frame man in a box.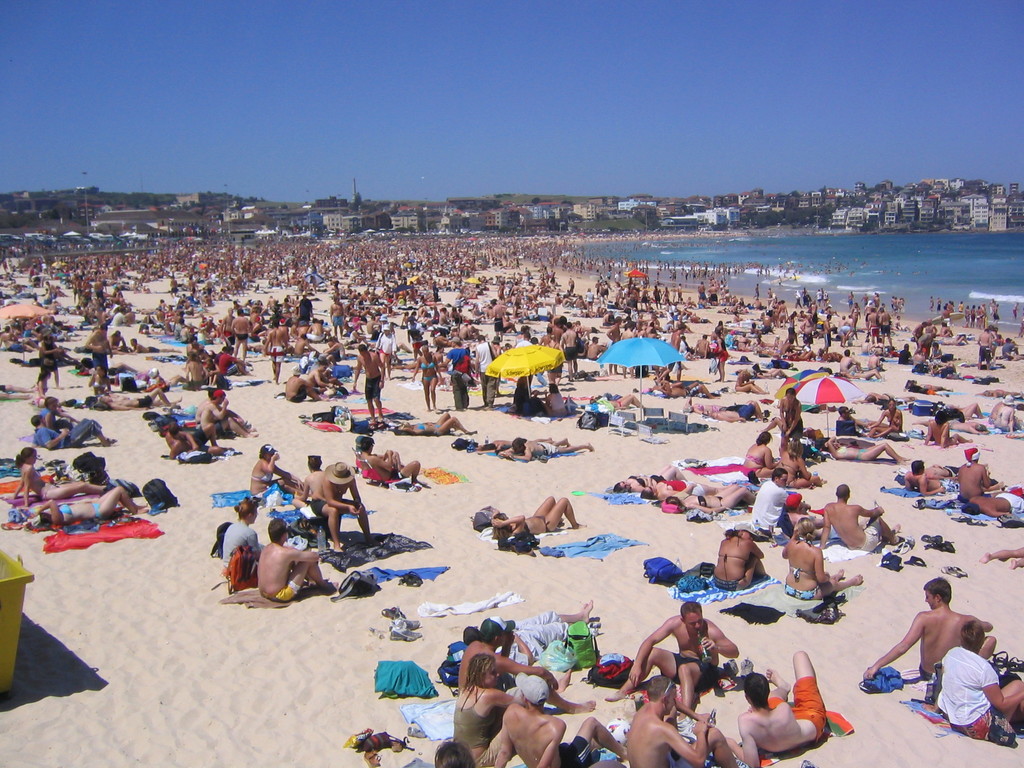
Rect(358, 436, 426, 489).
